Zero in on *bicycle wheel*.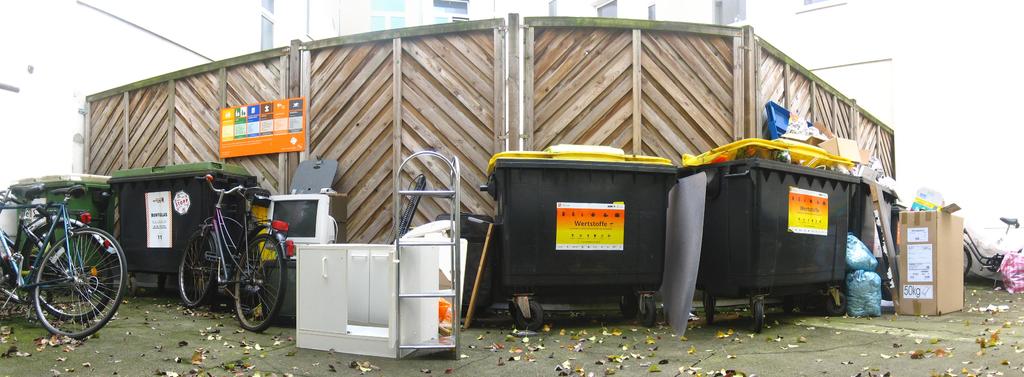
Zeroed in: 234/231/287/333.
